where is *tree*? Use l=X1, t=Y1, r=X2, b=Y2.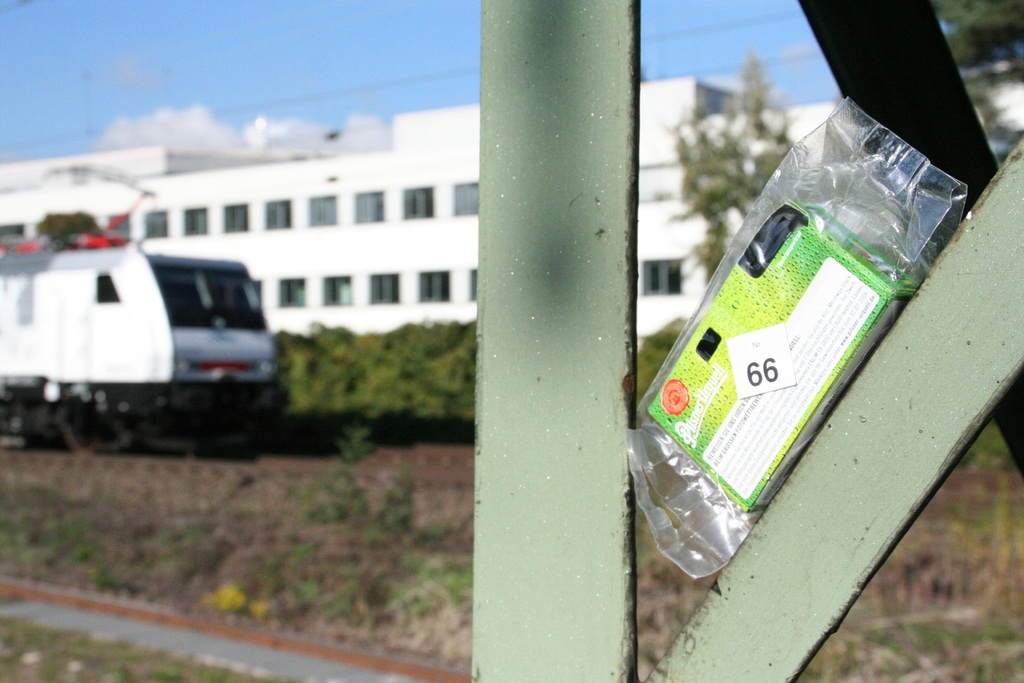
l=38, t=199, r=103, b=249.
